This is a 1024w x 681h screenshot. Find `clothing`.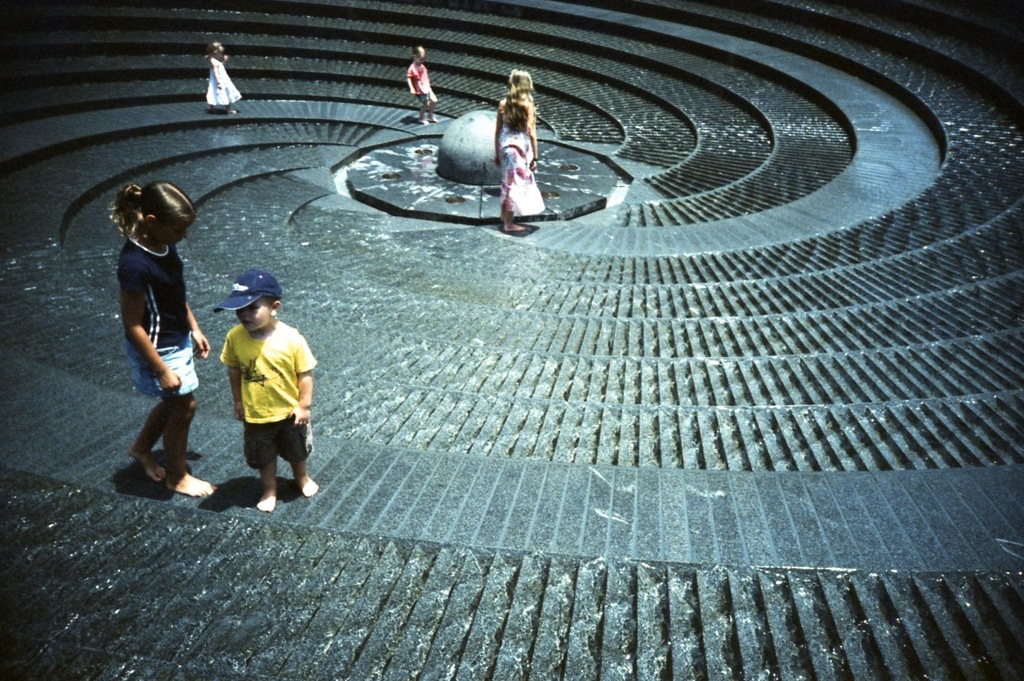
Bounding box: region(203, 55, 241, 105).
